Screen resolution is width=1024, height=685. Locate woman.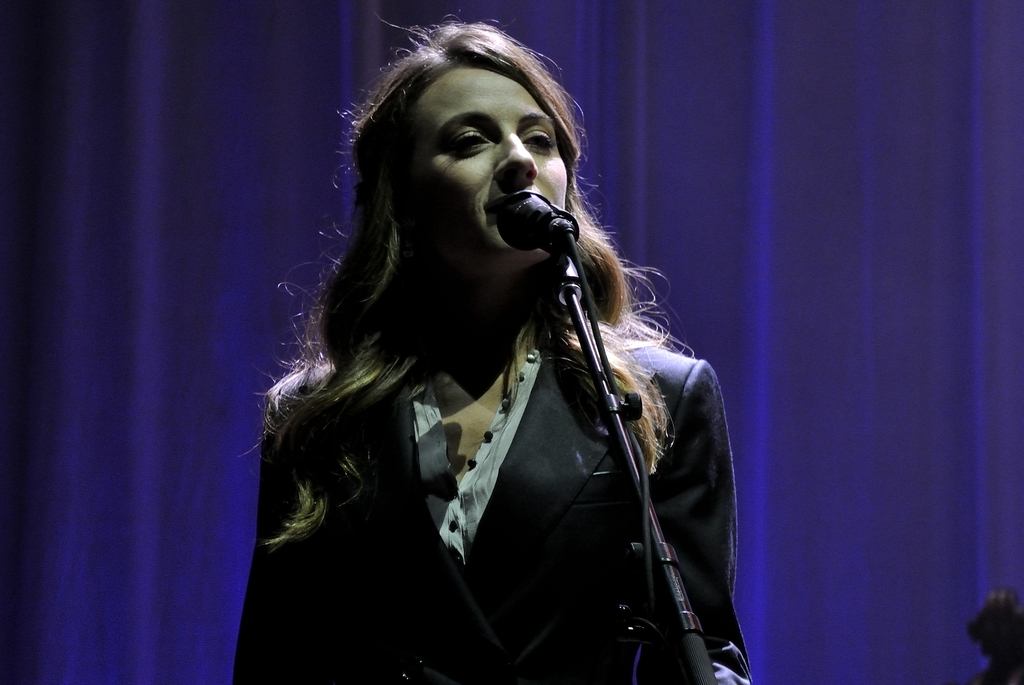
box=[205, 33, 756, 663].
